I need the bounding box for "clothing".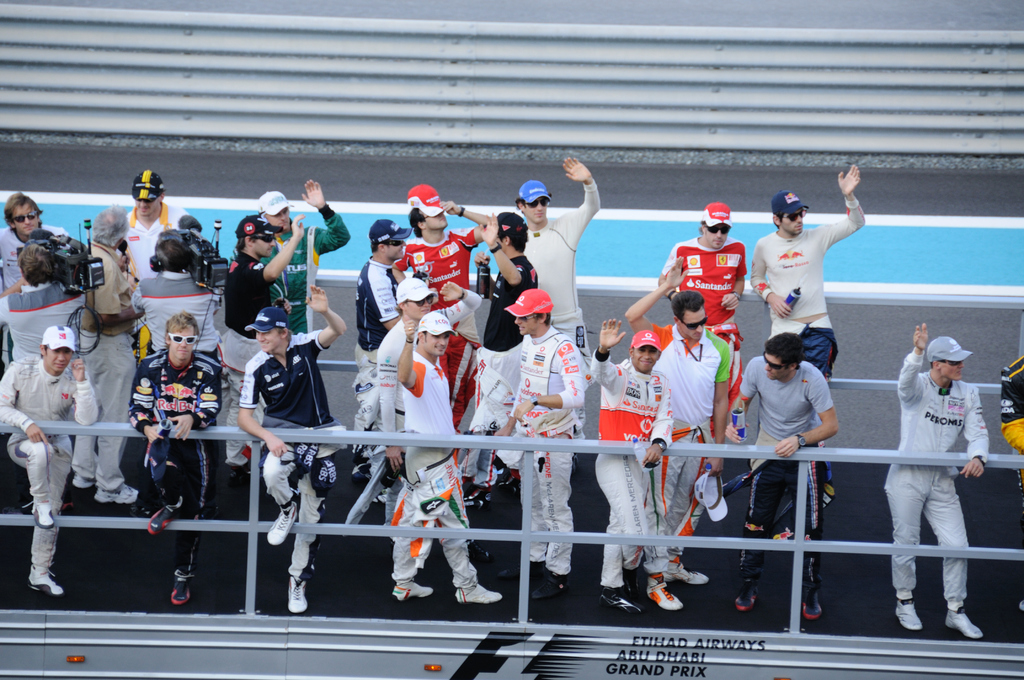
Here it is: region(592, 349, 675, 595).
